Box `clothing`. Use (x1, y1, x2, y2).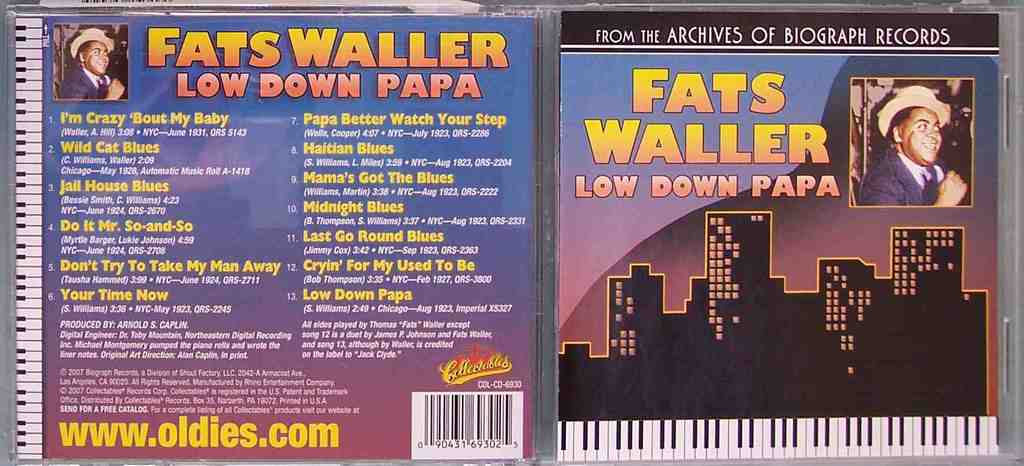
(63, 57, 108, 97).
